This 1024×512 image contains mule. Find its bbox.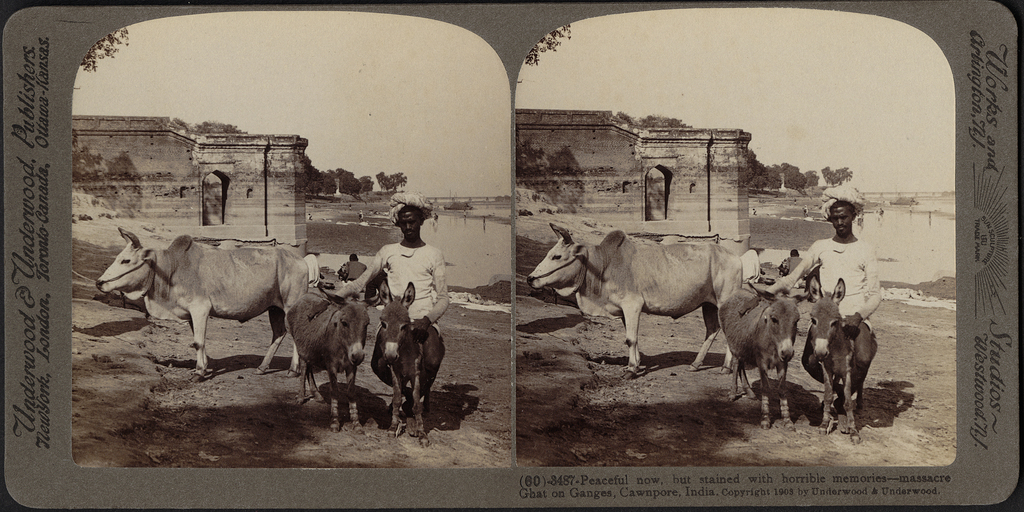
<box>371,282,447,440</box>.
